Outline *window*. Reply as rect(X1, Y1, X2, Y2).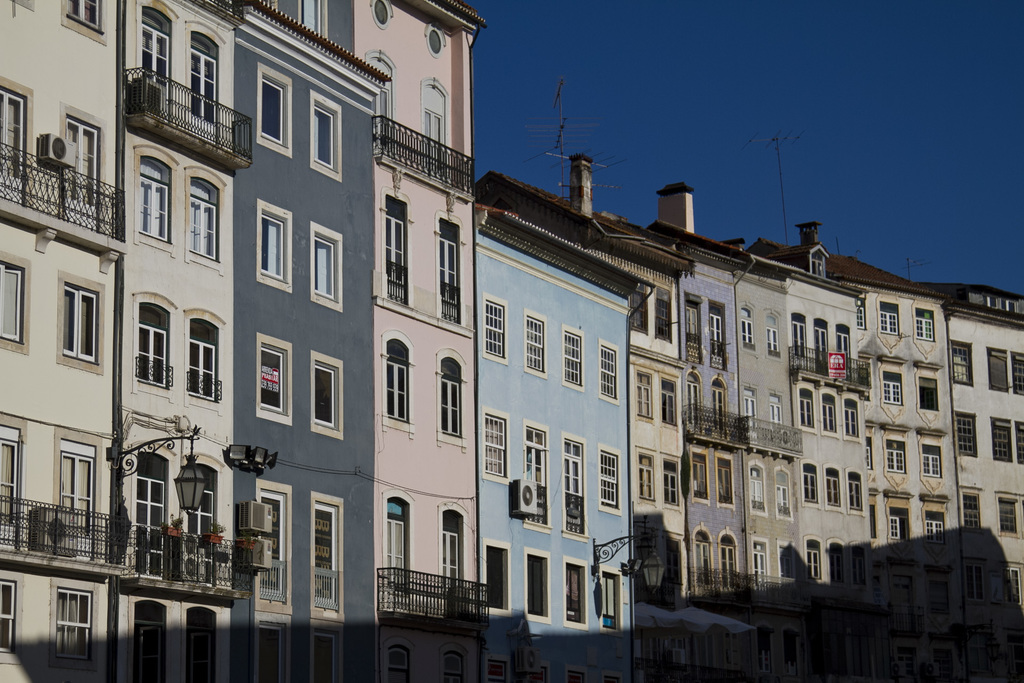
rect(948, 343, 975, 381).
